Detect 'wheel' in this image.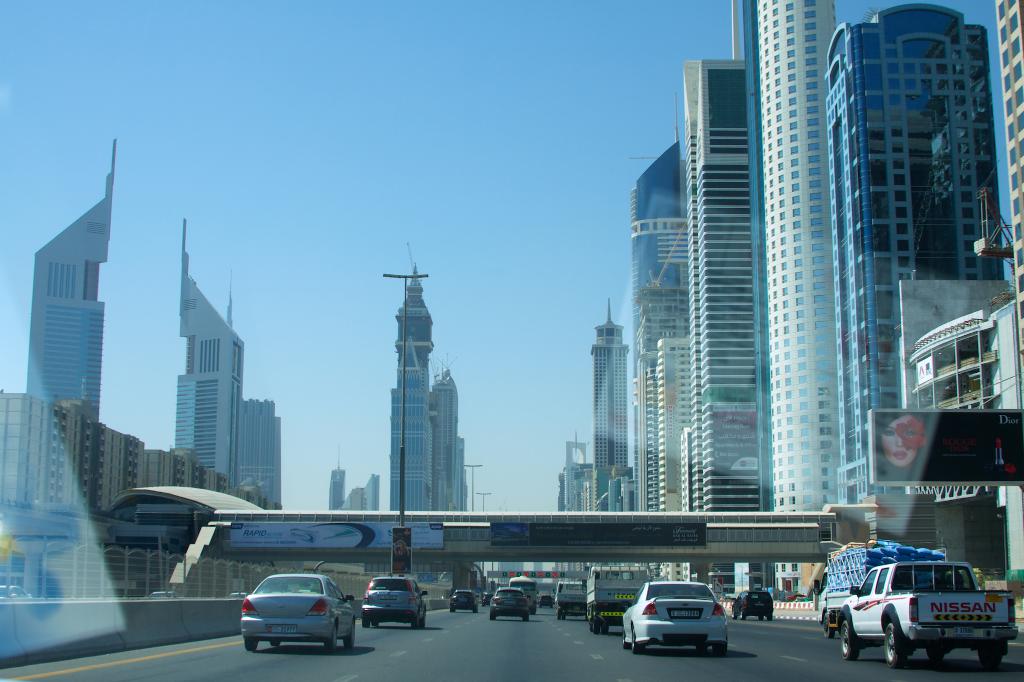
Detection: crop(622, 628, 627, 648).
